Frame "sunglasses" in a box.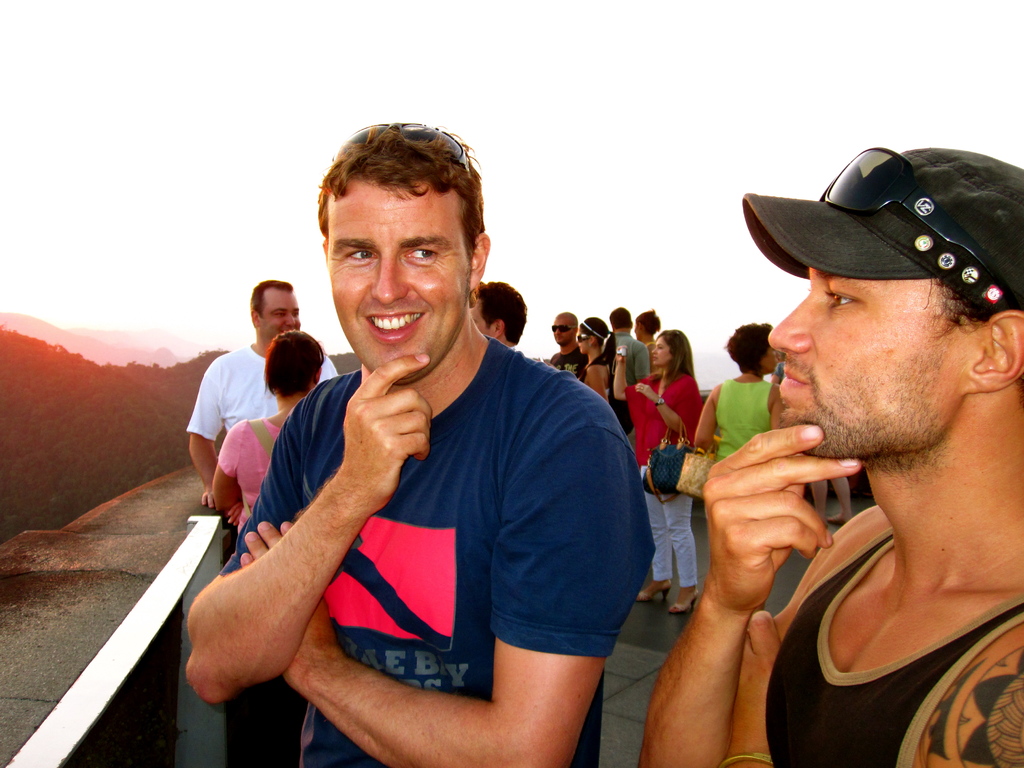
region(550, 323, 575, 336).
